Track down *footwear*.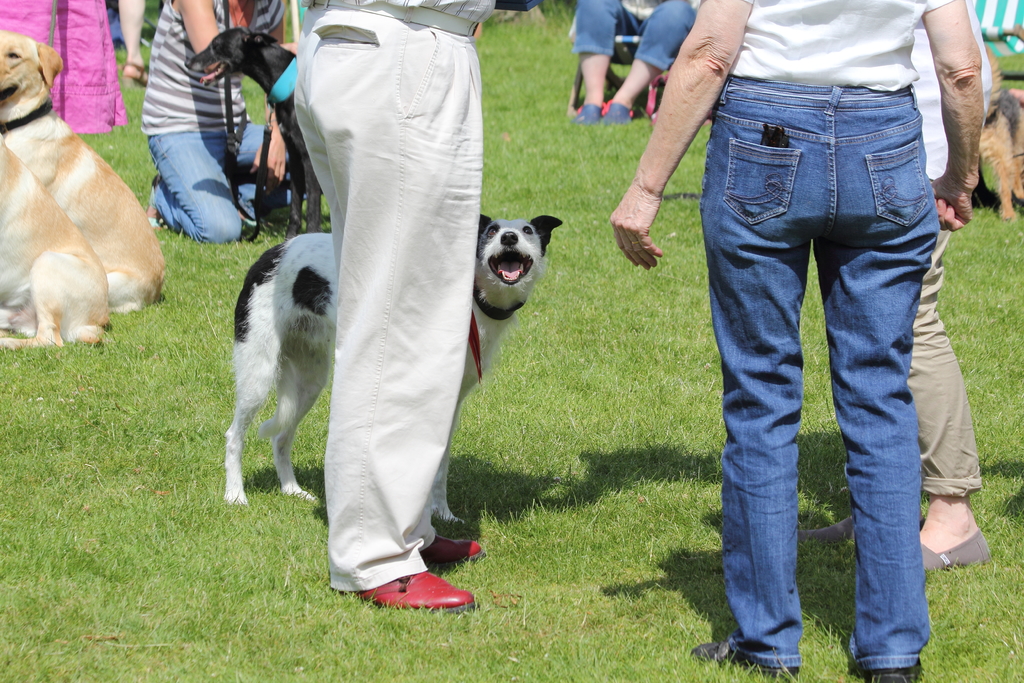
Tracked to (798, 514, 865, 547).
